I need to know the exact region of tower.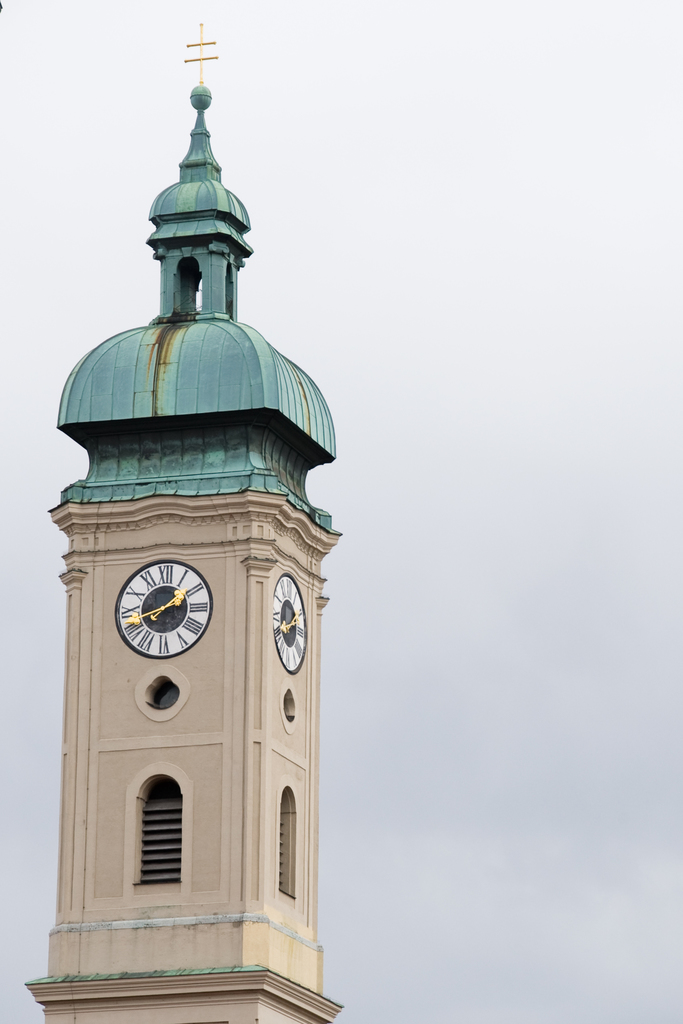
Region: detection(46, 65, 333, 1009).
